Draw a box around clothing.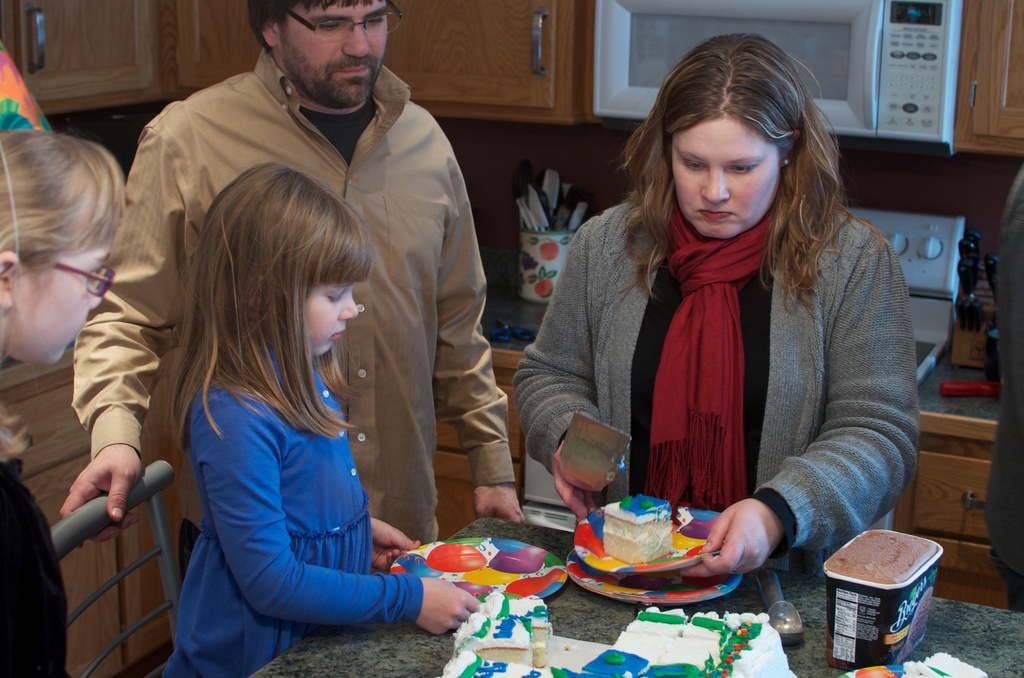
(x1=516, y1=163, x2=935, y2=551).
